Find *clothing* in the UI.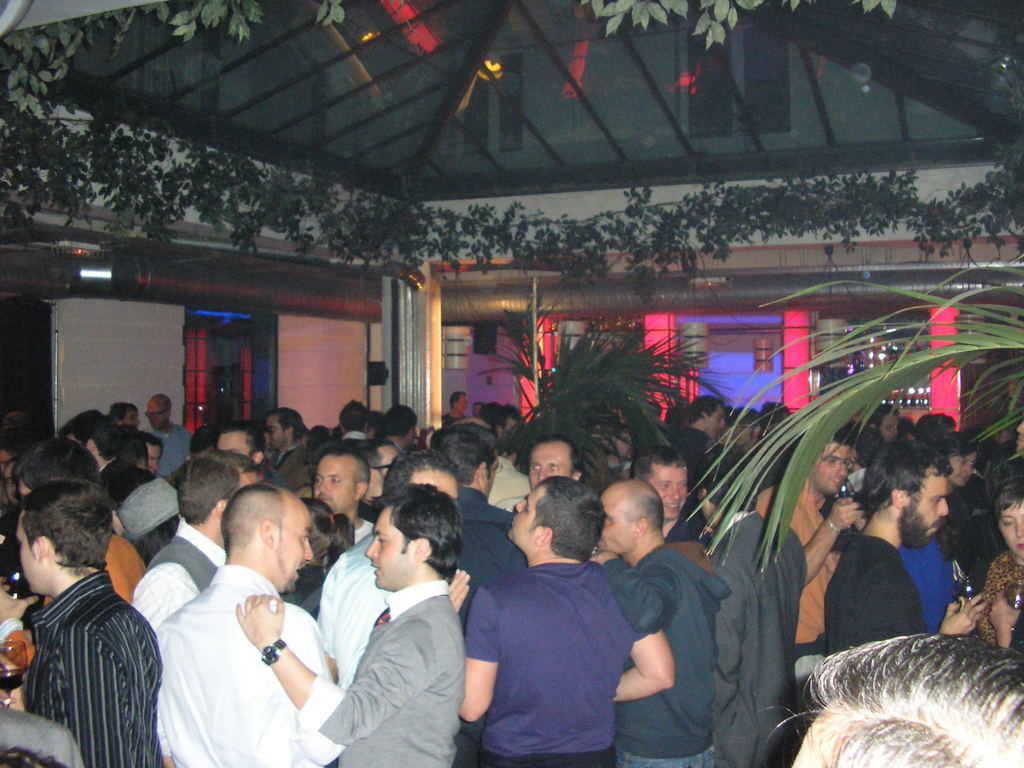
UI element at [x1=0, y1=701, x2=84, y2=767].
